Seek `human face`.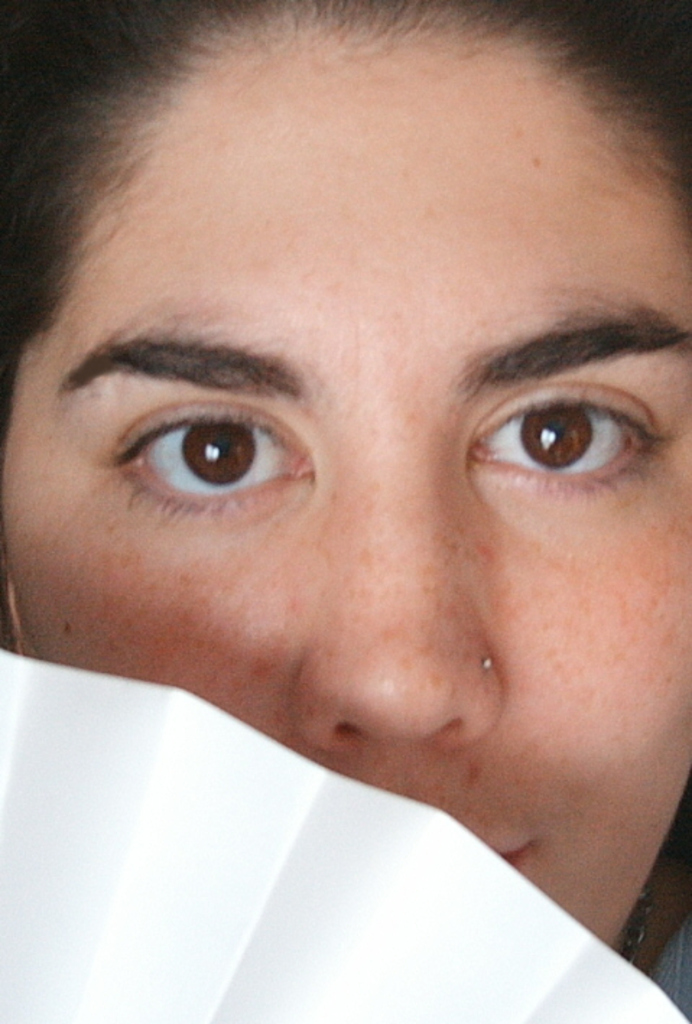
{"x1": 0, "y1": 25, "x2": 691, "y2": 945}.
